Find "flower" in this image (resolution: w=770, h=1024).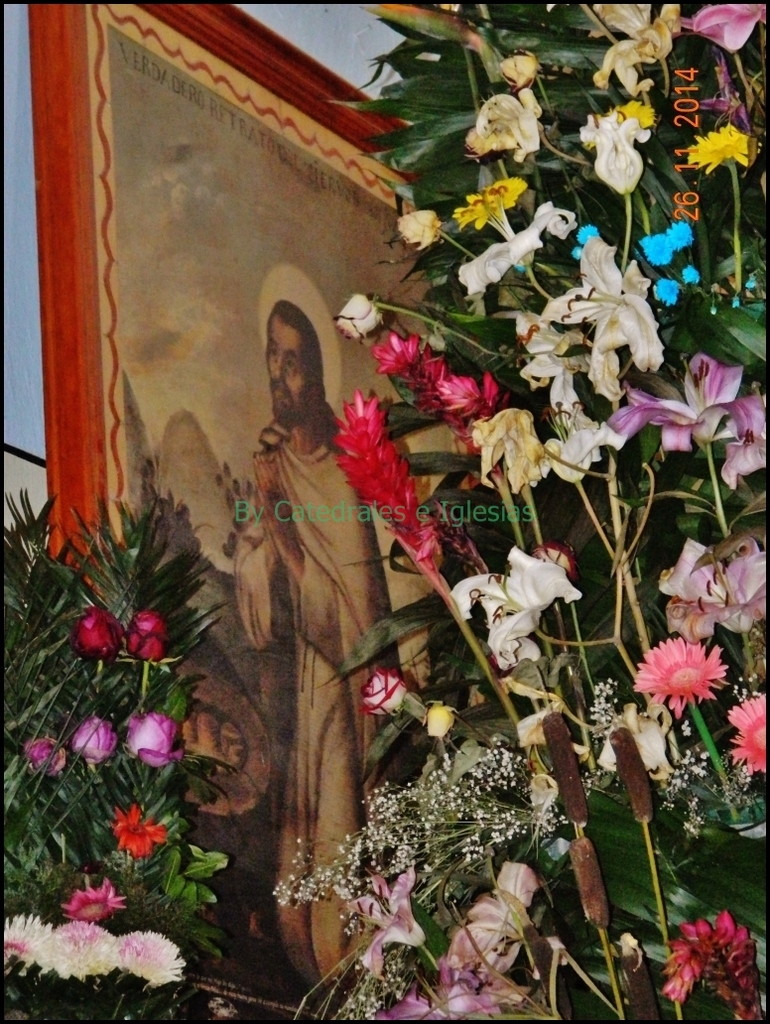
bbox=(3, 914, 51, 972).
